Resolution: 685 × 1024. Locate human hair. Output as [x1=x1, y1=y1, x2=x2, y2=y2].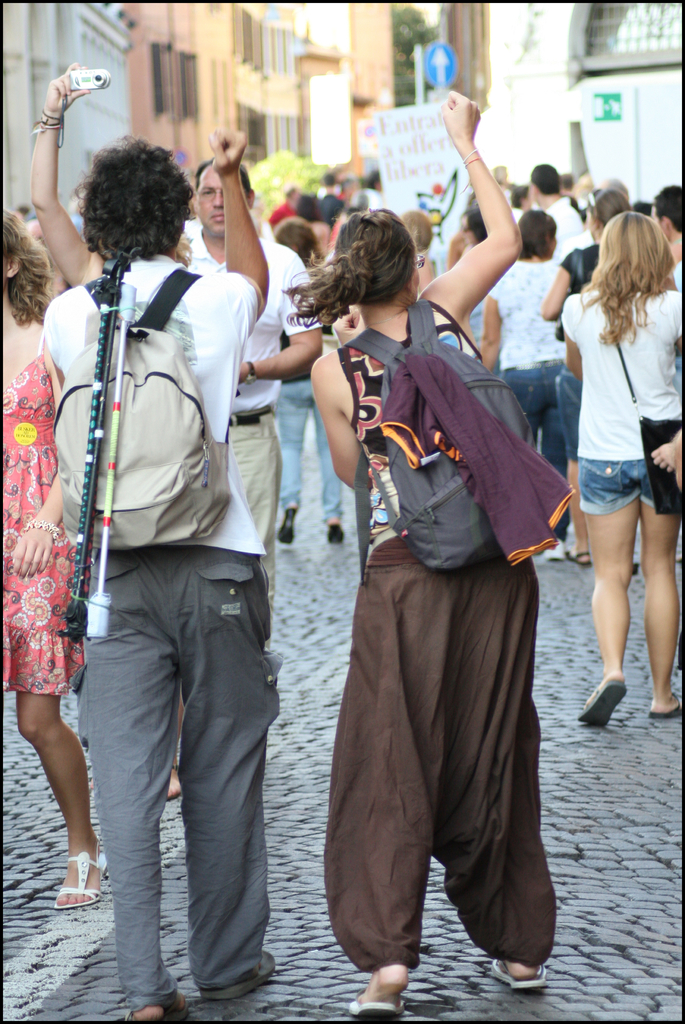
[x1=458, y1=204, x2=486, y2=243].
